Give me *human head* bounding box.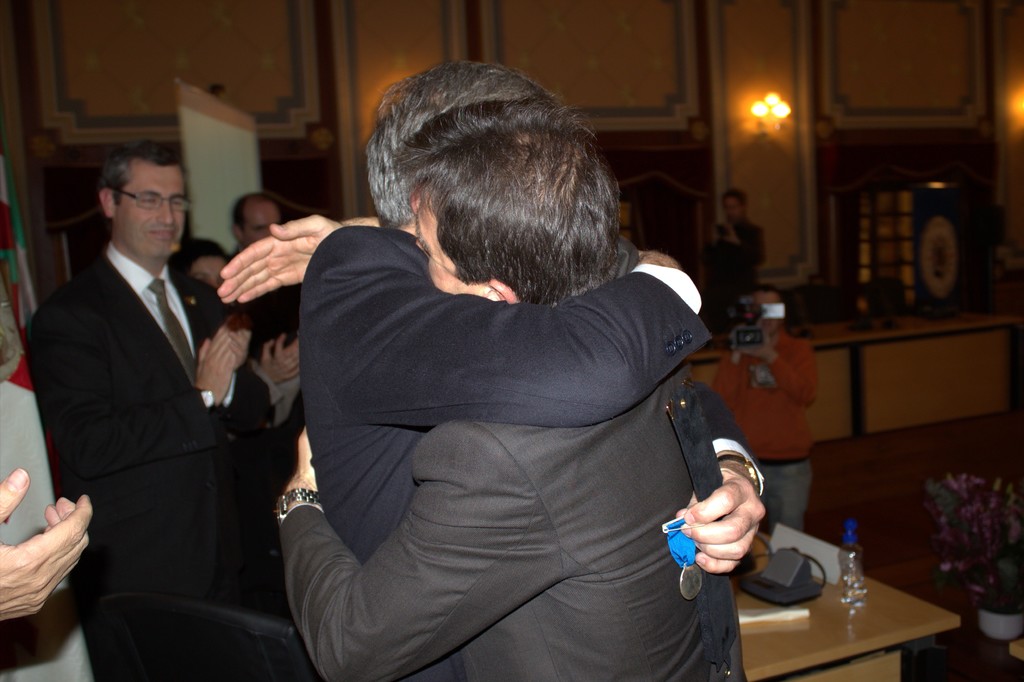
(101,136,184,261).
